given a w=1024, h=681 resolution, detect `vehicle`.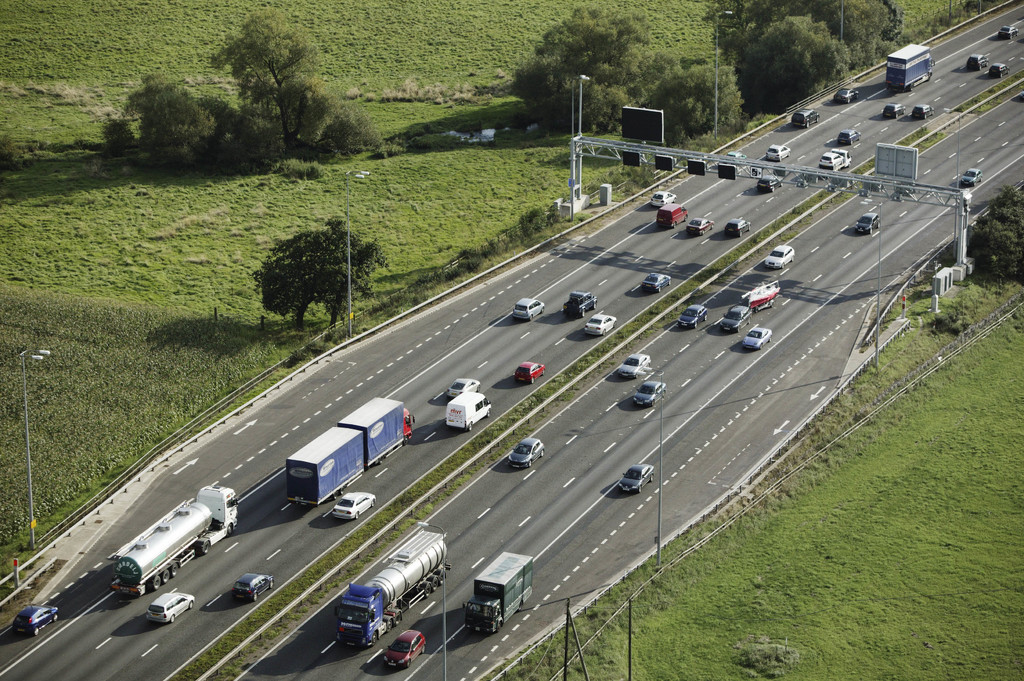
locate(765, 246, 793, 269).
